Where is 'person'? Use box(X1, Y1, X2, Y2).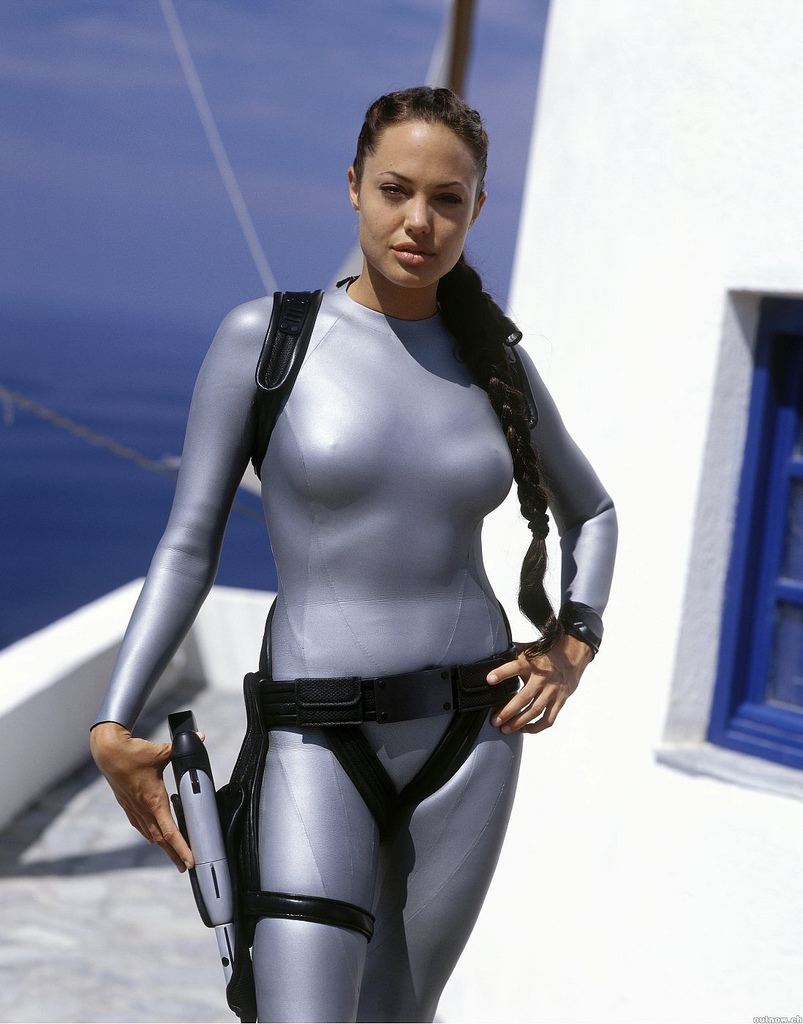
box(95, 84, 618, 1023).
